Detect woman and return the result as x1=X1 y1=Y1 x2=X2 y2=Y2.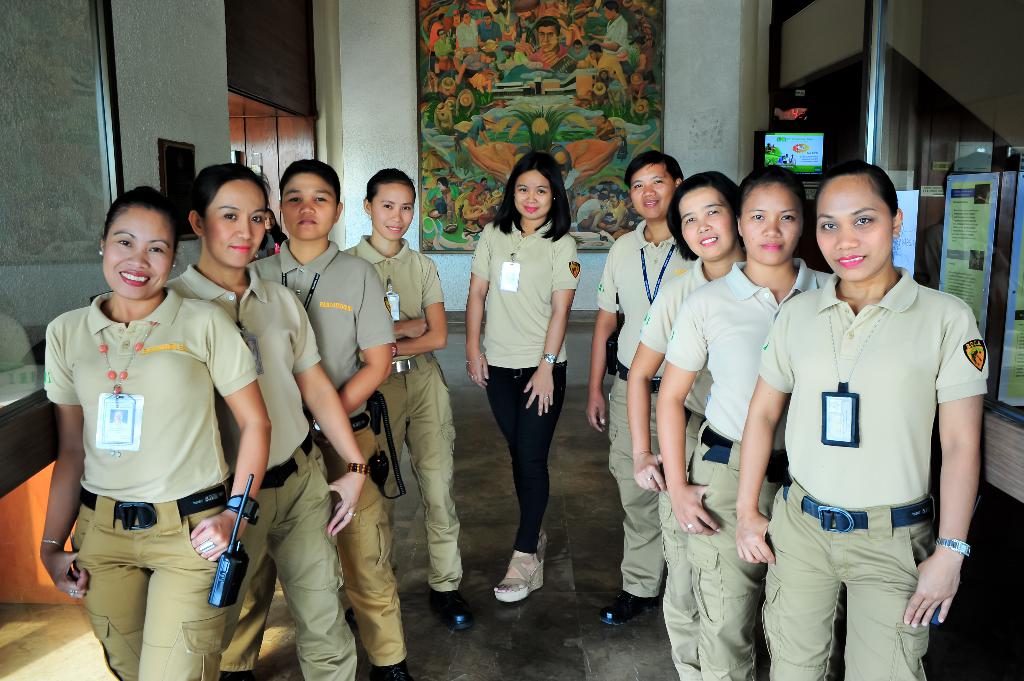
x1=732 y1=160 x2=991 y2=680.
